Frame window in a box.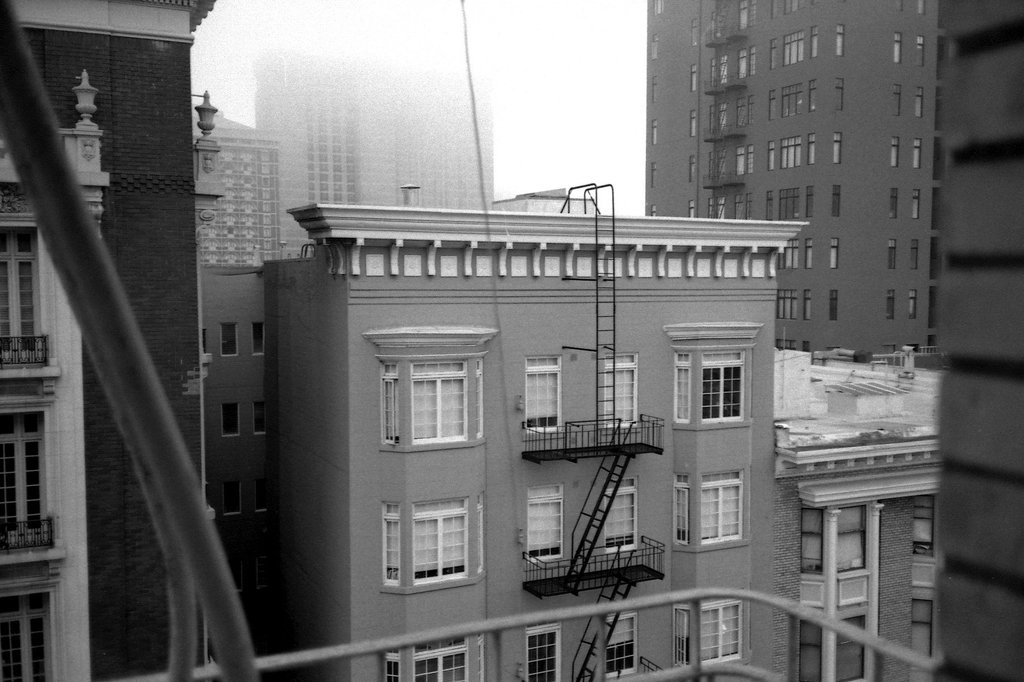
region(830, 239, 835, 267).
